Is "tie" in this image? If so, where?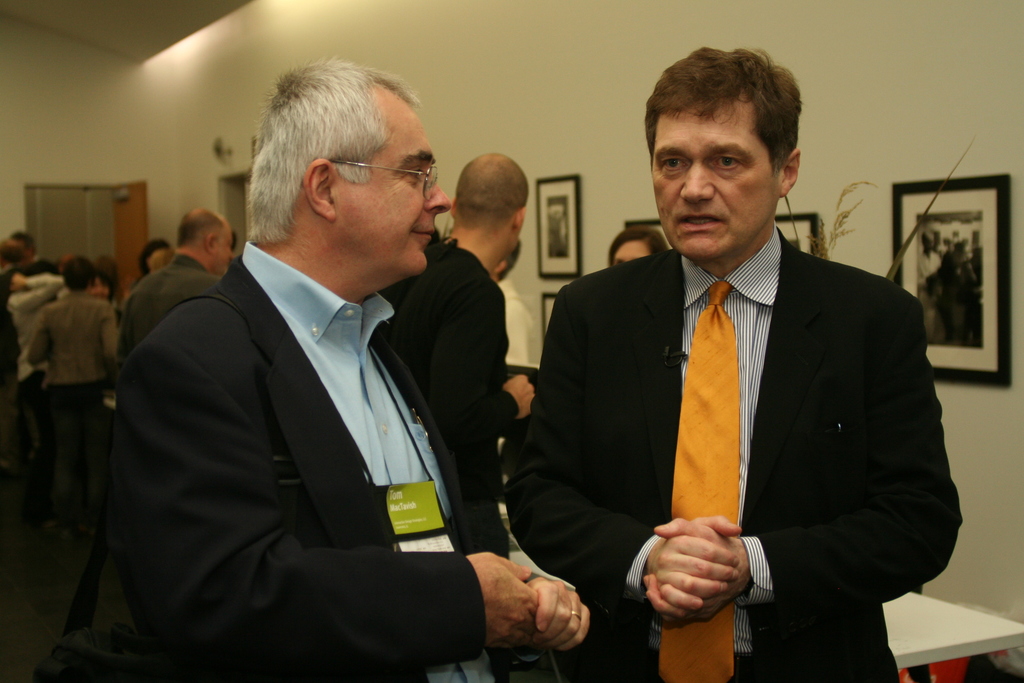
Yes, at pyautogui.locateOnScreen(659, 283, 740, 682).
